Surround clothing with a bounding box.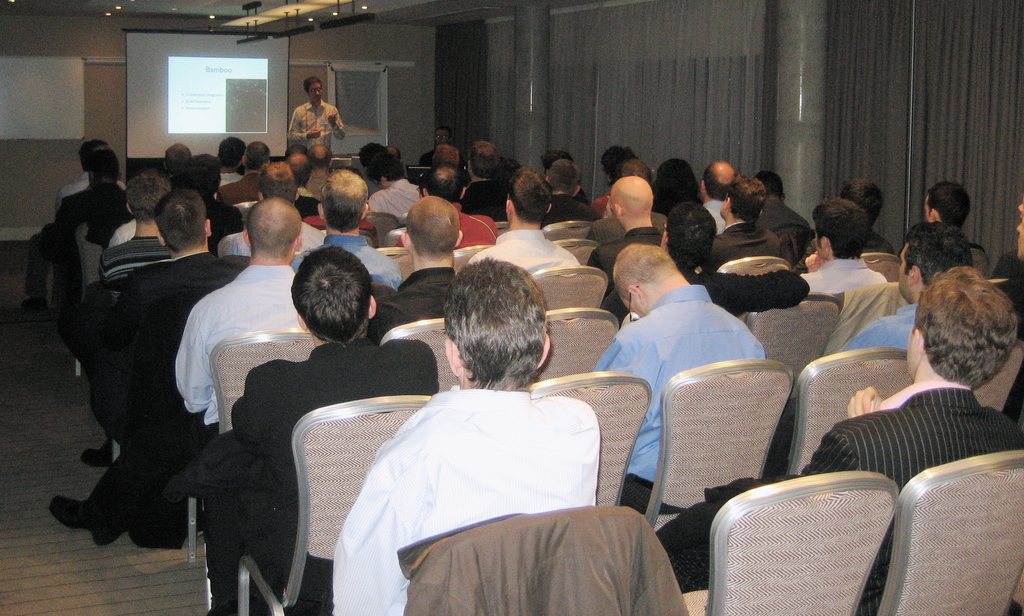
[x1=97, y1=227, x2=169, y2=300].
